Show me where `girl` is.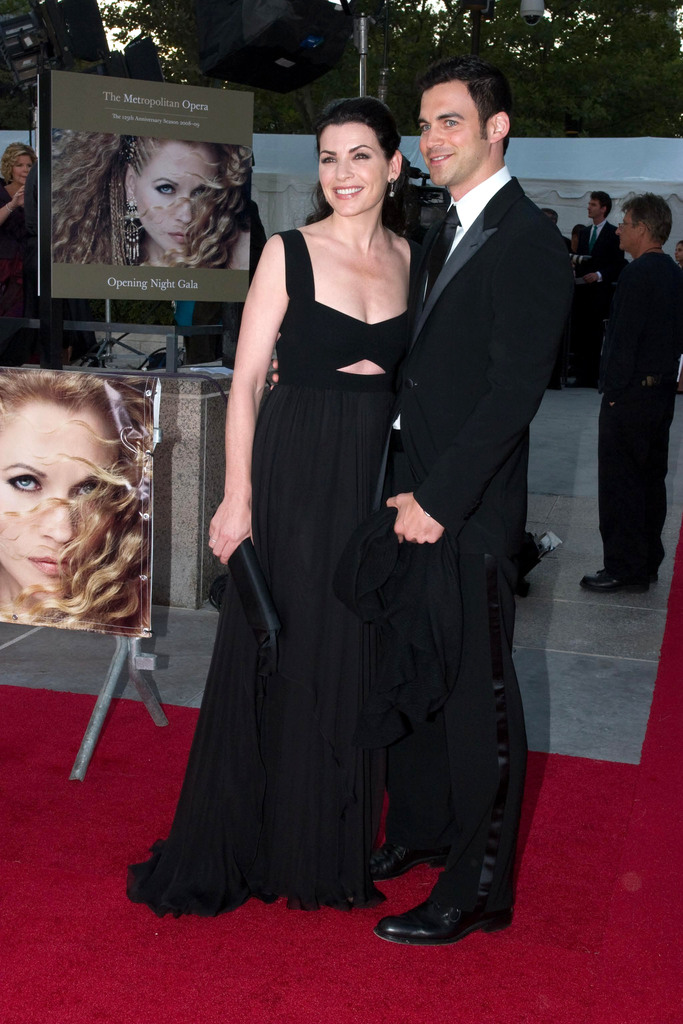
`girl` is at x1=126, y1=92, x2=449, y2=932.
